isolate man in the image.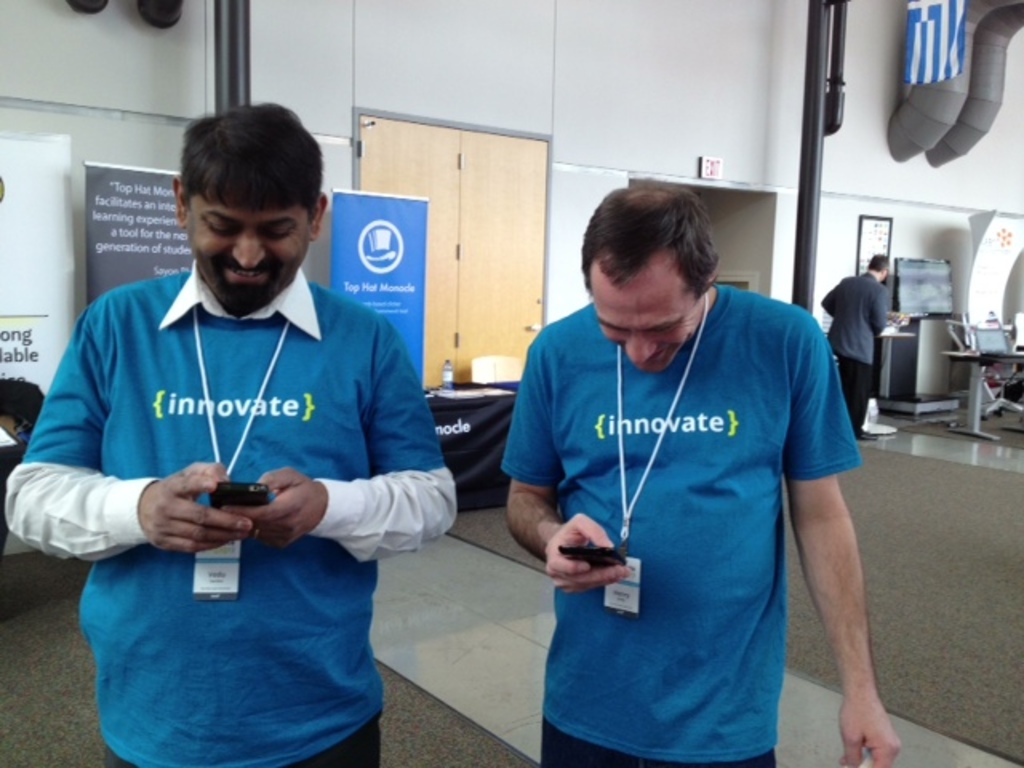
Isolated region: <box>27,122,442,755</box>.
